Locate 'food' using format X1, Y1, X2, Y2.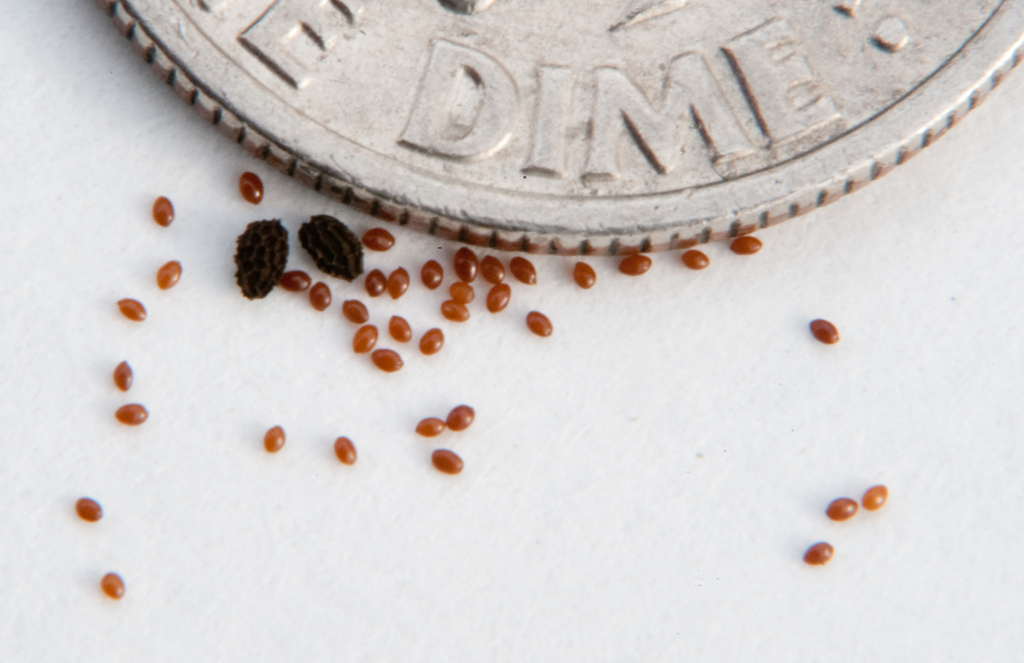
310, 281, 335, 314.
